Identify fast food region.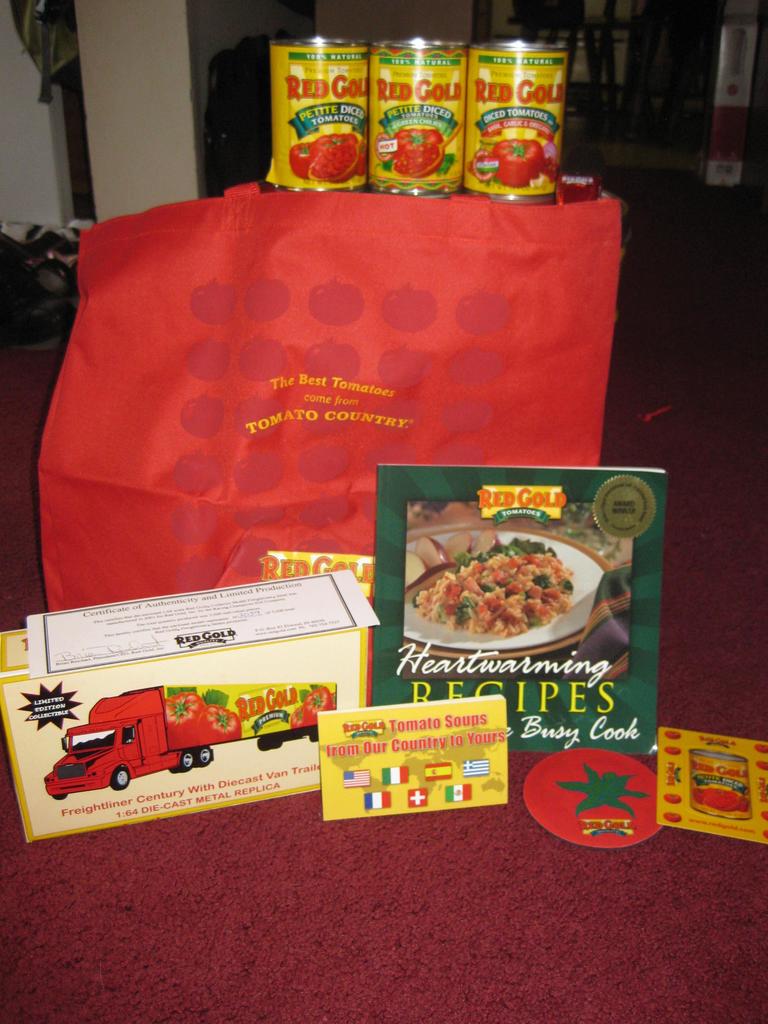
Region: [399, 523, 611, 659].
